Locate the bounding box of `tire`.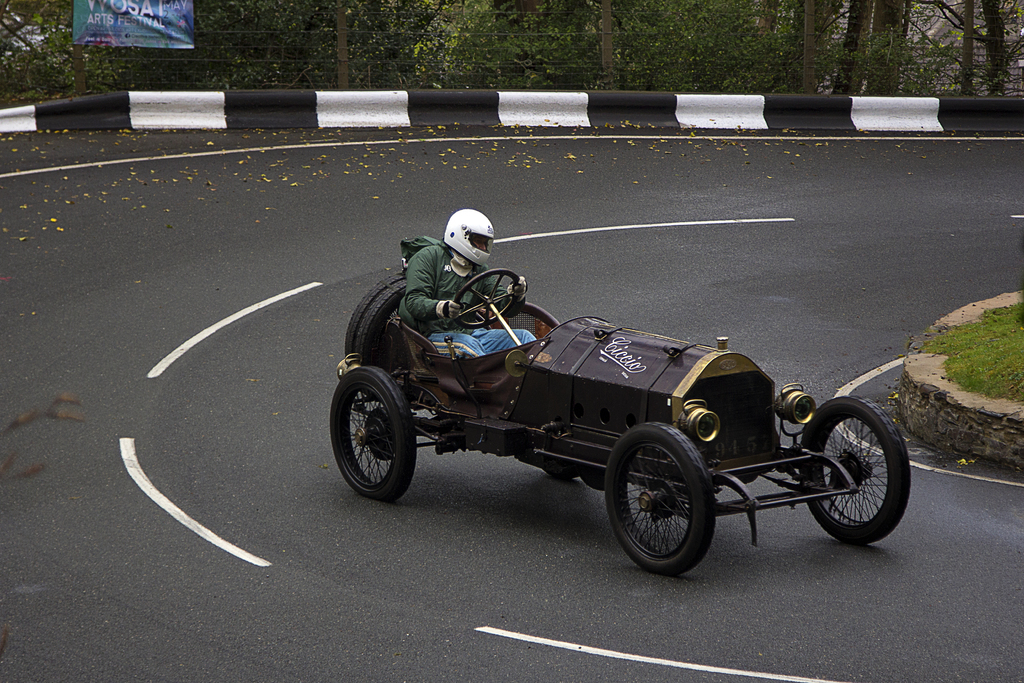
Bounding box: Rect(543, 467, 576, 479).
